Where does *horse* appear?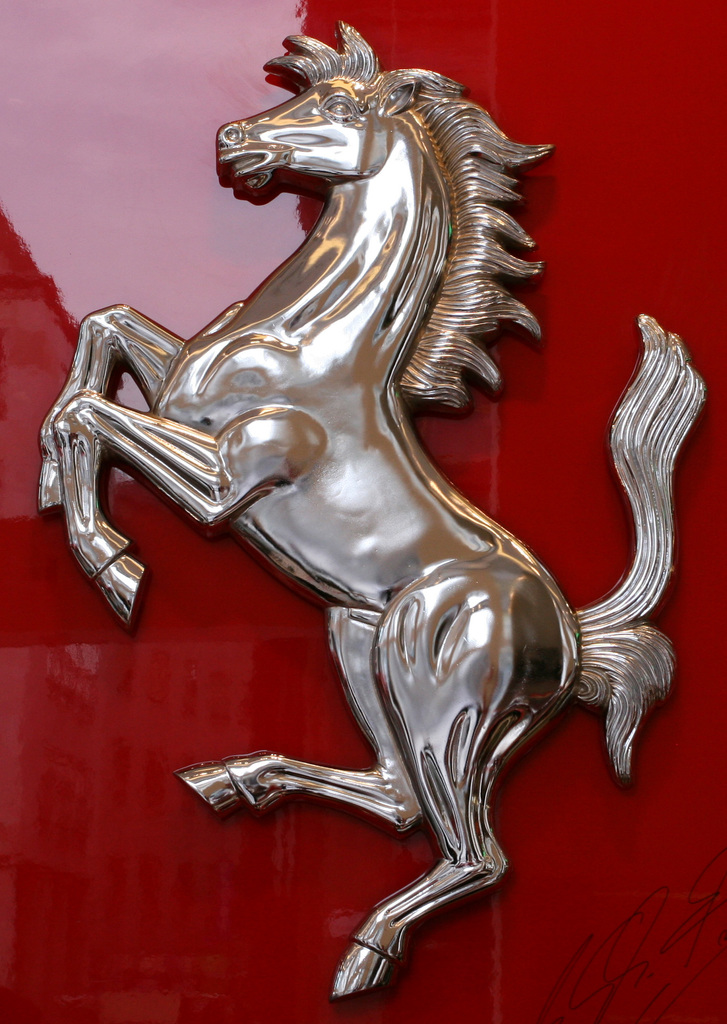
Appears at bbox(37, 17, 707, 993).
